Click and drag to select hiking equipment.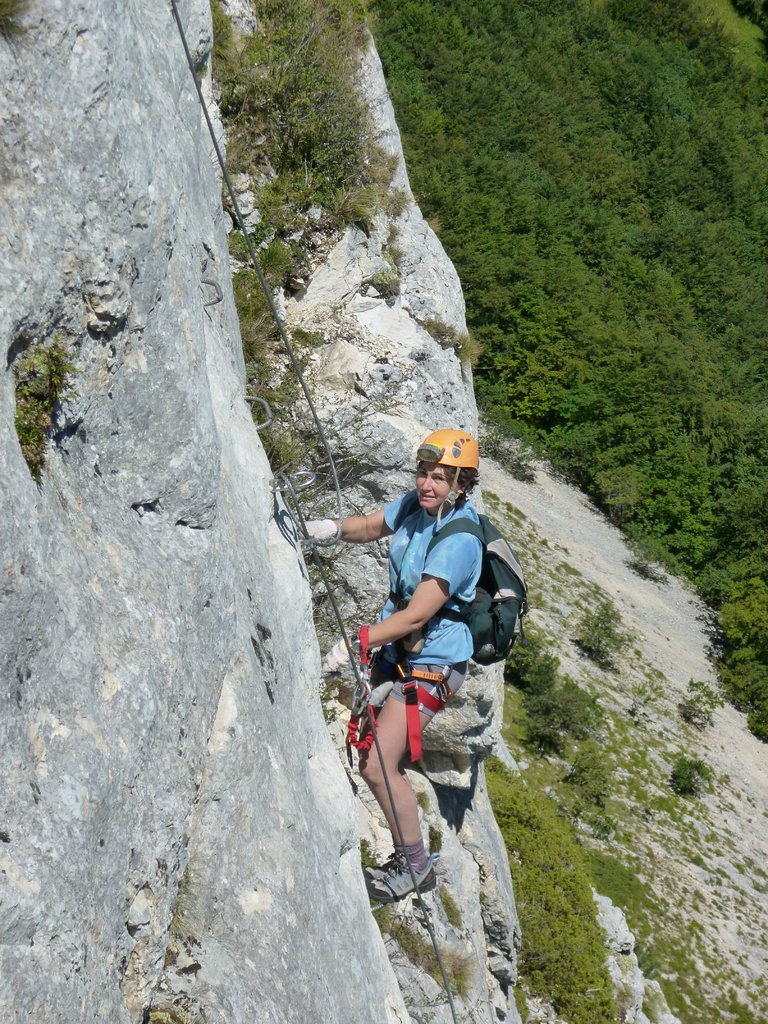
Selection: region(369, 847, 449, 902).
